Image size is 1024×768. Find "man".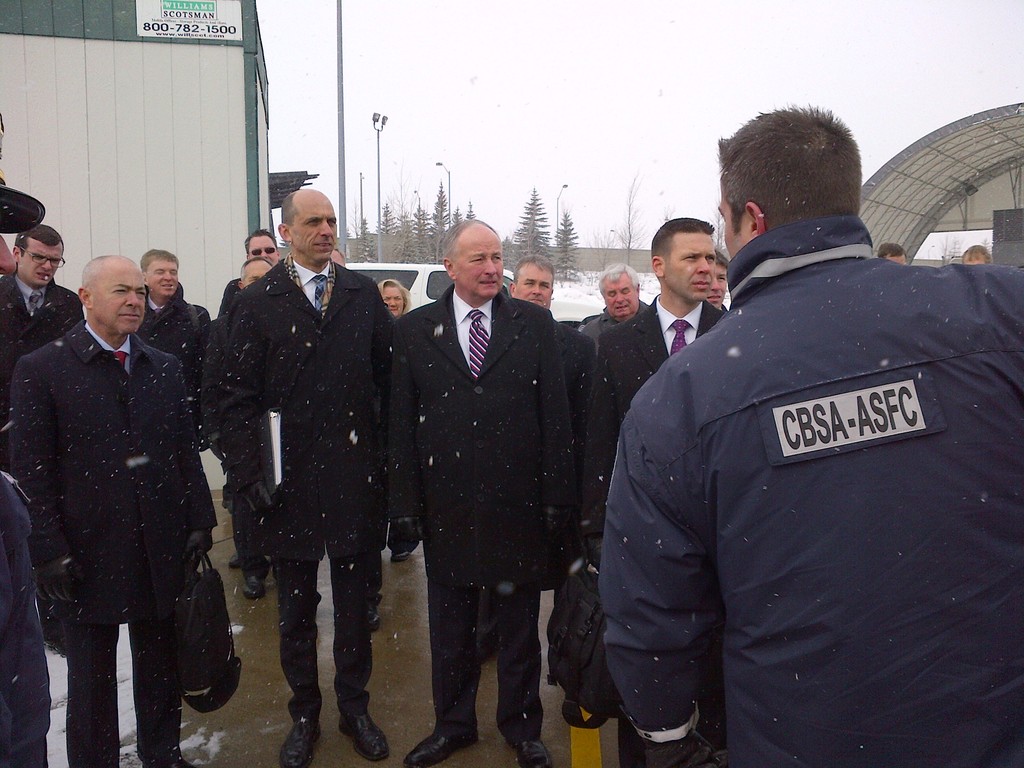
Rect(132, 244, 219, 585).
